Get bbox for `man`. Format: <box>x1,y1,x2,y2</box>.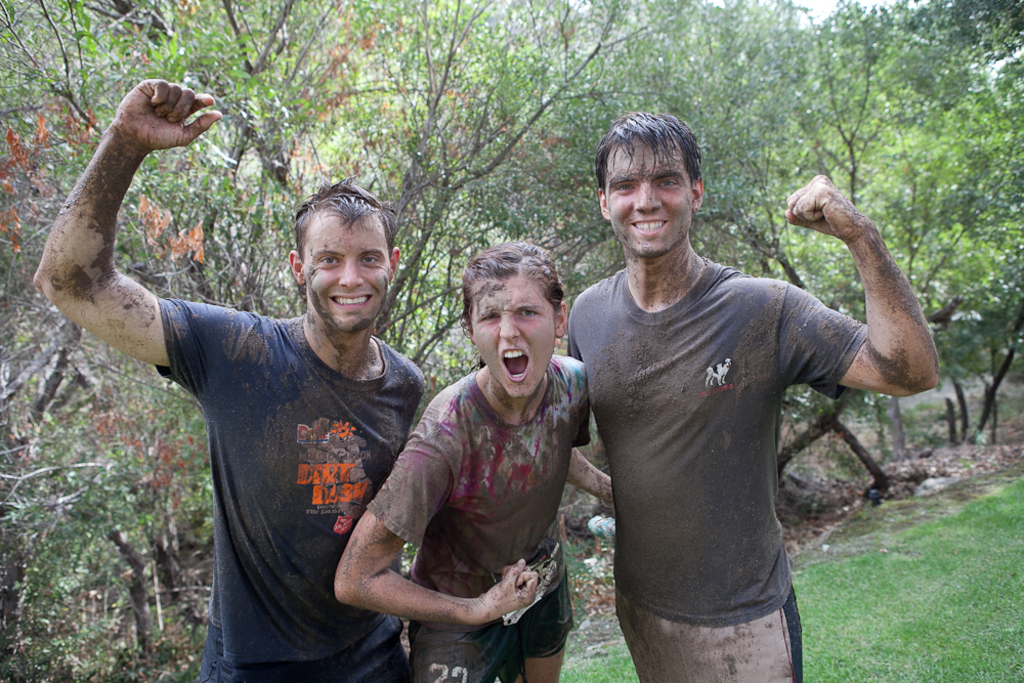
<box>89,126,483,682</box>.
